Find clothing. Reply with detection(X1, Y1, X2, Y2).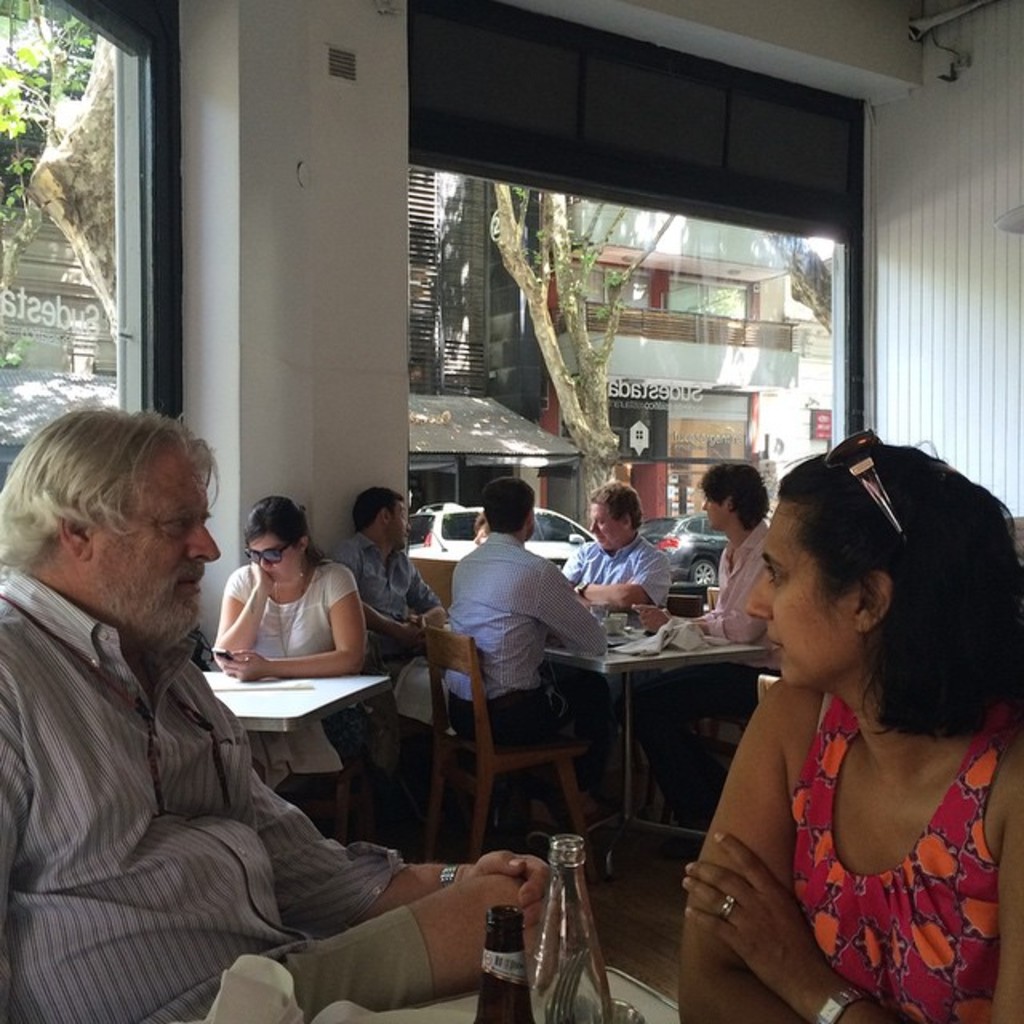
detection(328, 526, 443, 696).
